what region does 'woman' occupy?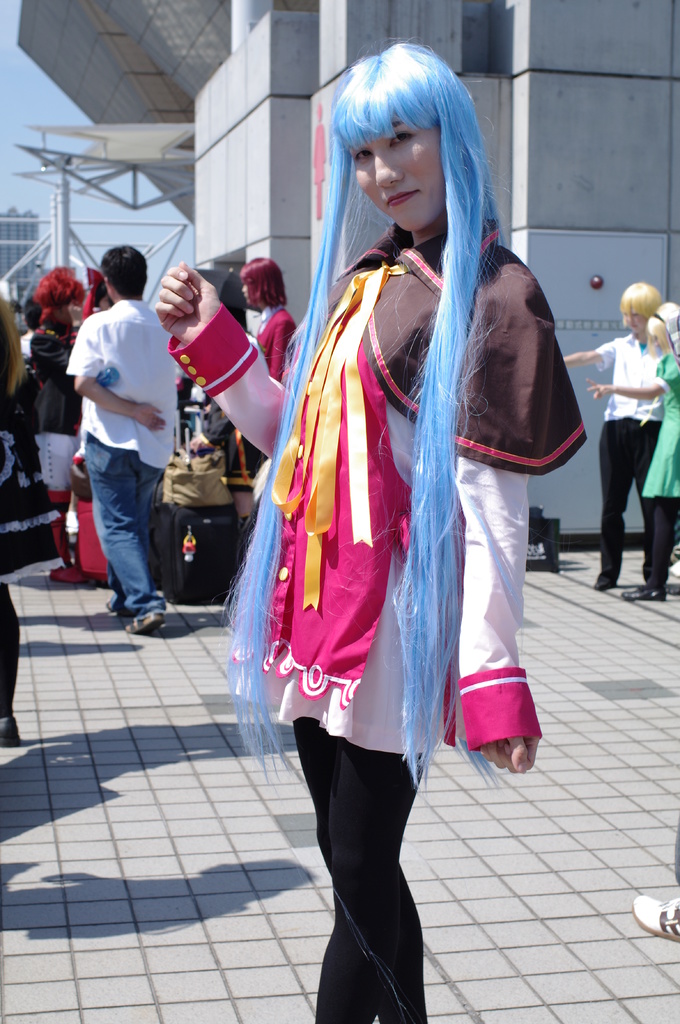
{"left": 579, "top": 301, "right": 679, "bottom": 602}.
